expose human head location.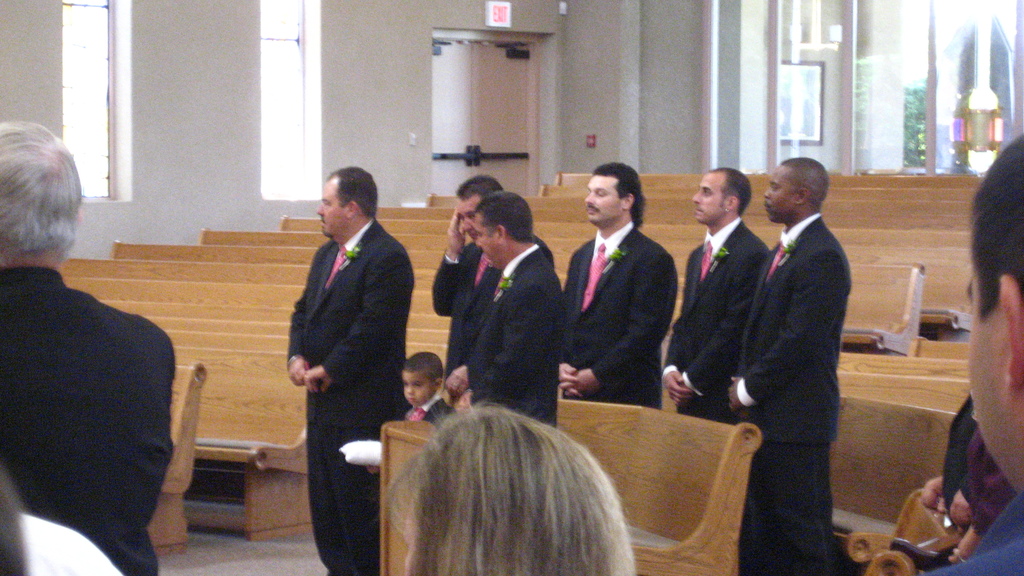
Exposed at <bbox>472, 189, 532, 259</bbox>.
